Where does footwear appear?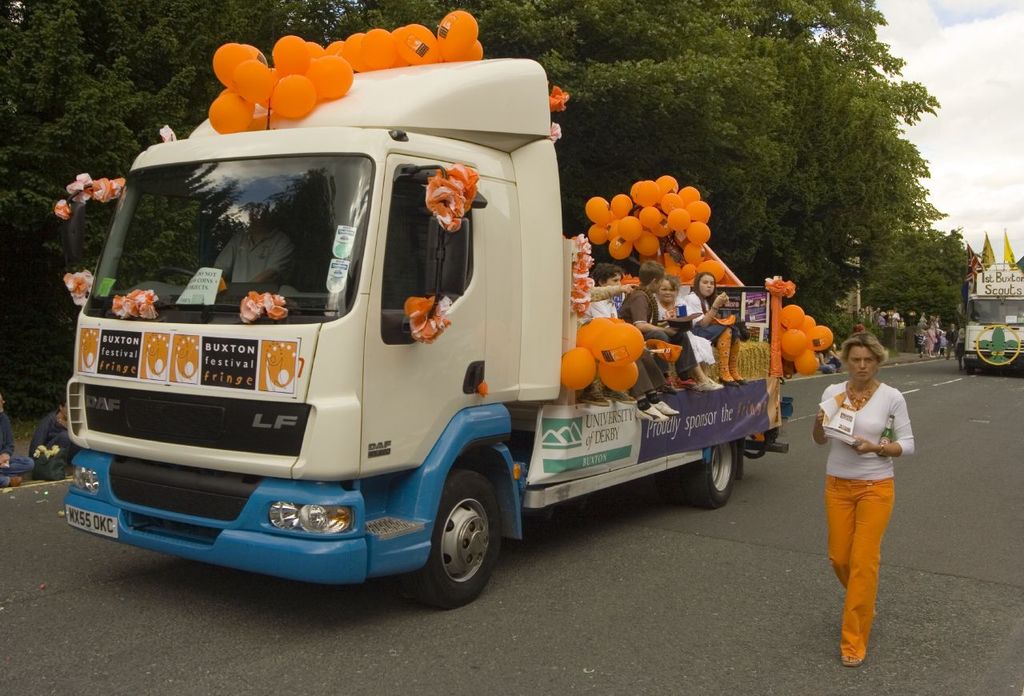
Appears at <box>838,654,860,667</box>.
